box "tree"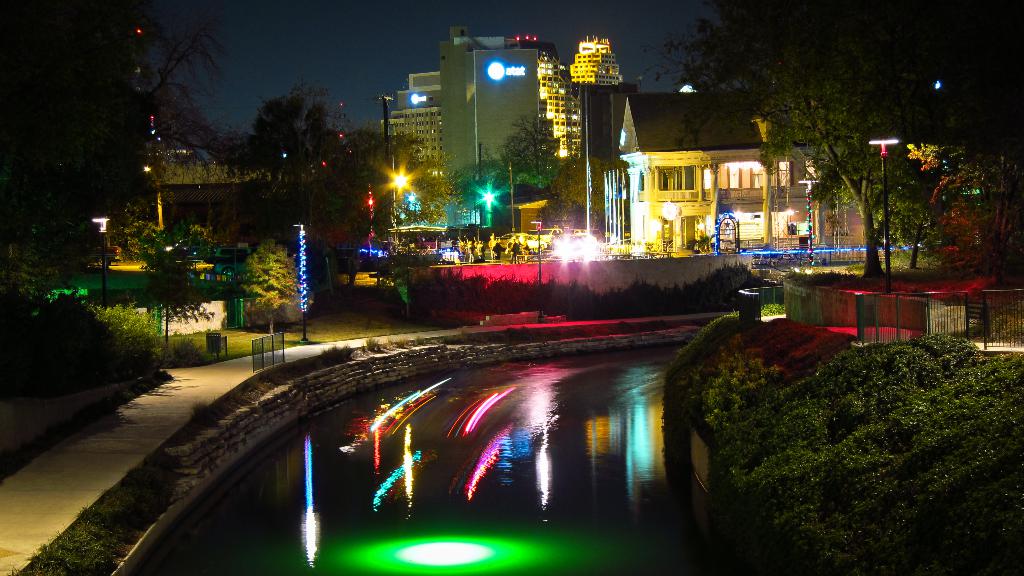
select_region(675, 24, 1021, 323)
